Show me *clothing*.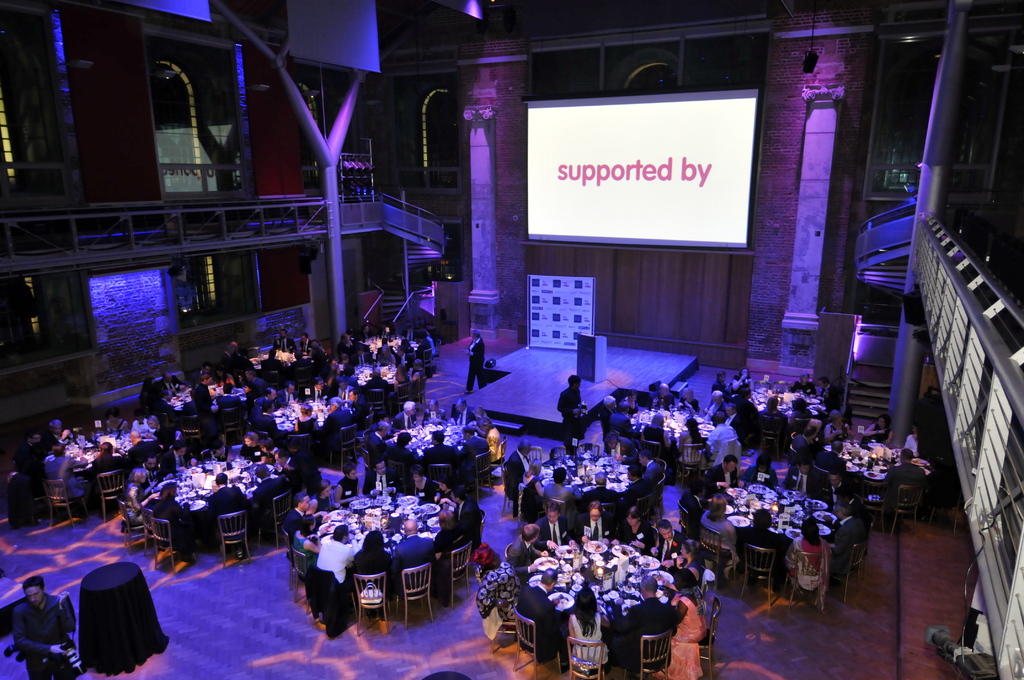
*clothing* is here: bbox=[350, 548, 385, 587].
